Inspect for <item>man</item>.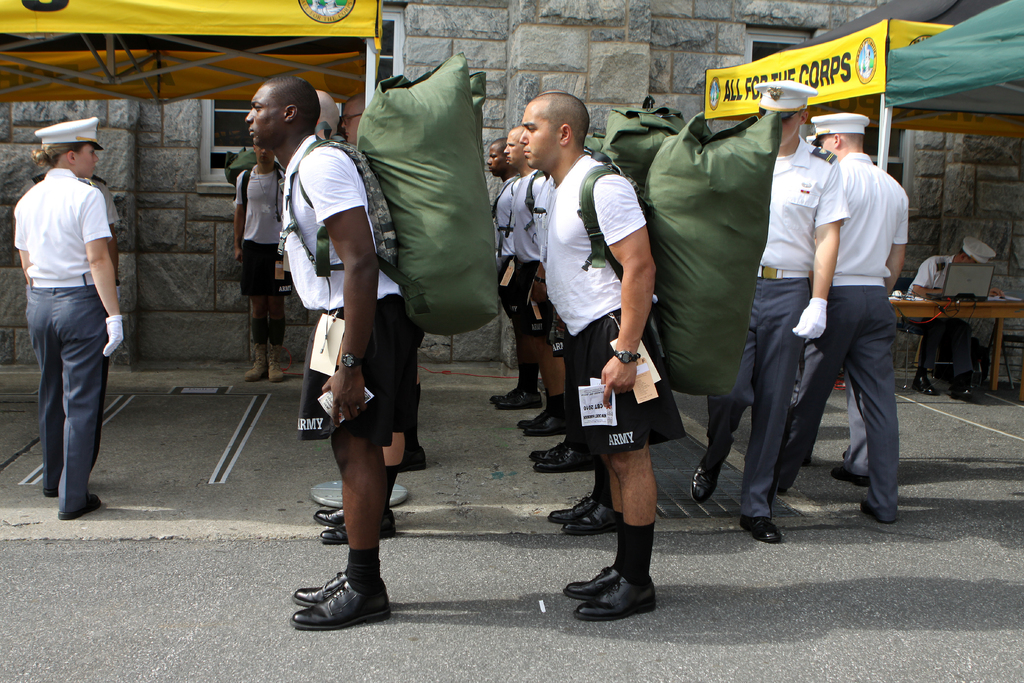
Inspection: (504, 125, 567, 434).
